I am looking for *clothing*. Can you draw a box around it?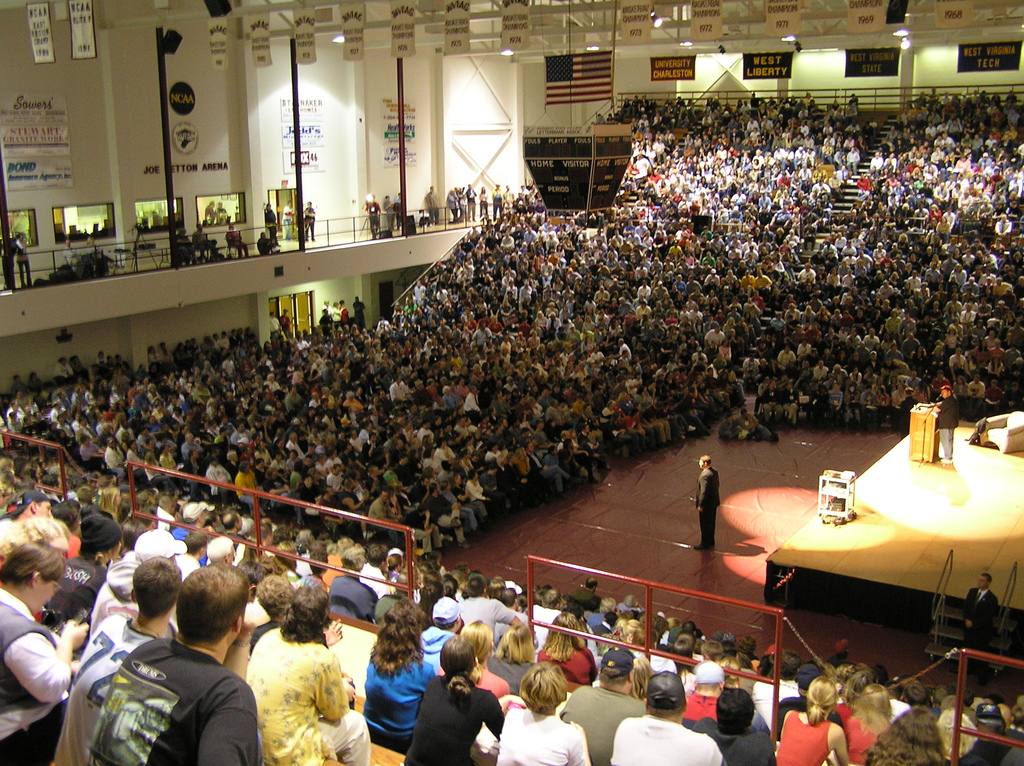
Sure, the bounding box is x1=383, y1=198, x2=394, y2=231.
